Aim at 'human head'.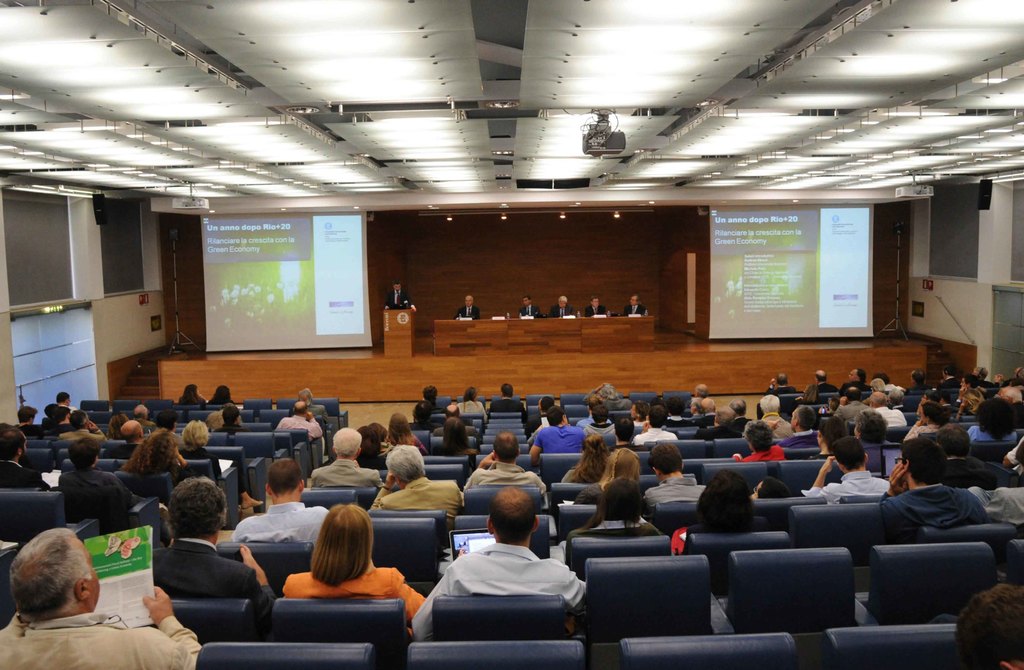
Aimed at BBox(758, 395, 779, 413).
